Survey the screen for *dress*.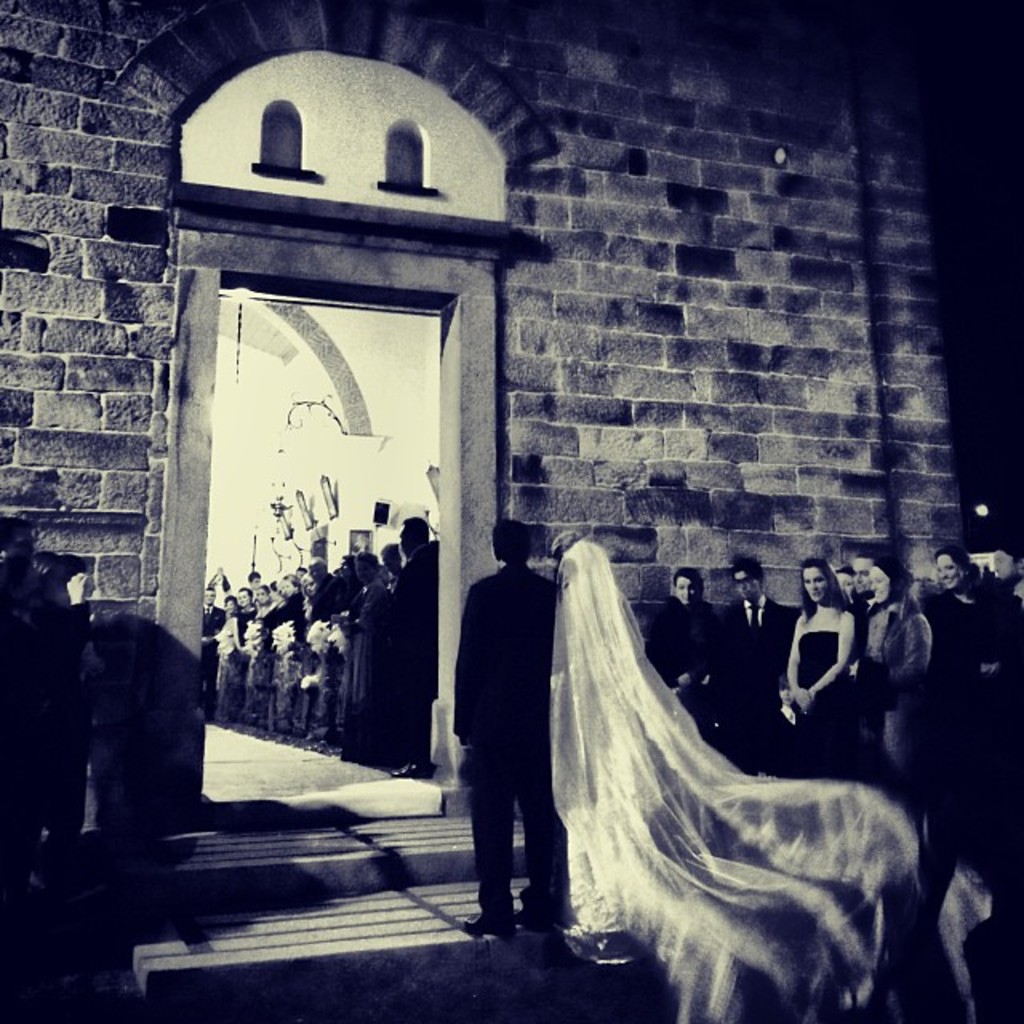
Survey found: 786/629/848/774.
